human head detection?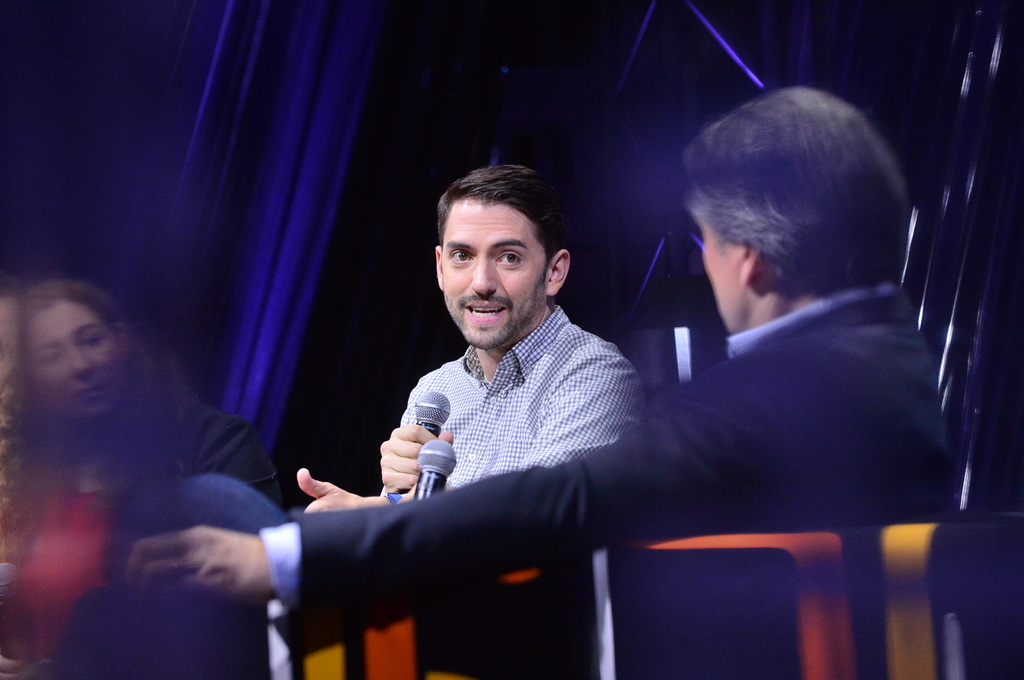
bbox(19, 277, 139, 422)
